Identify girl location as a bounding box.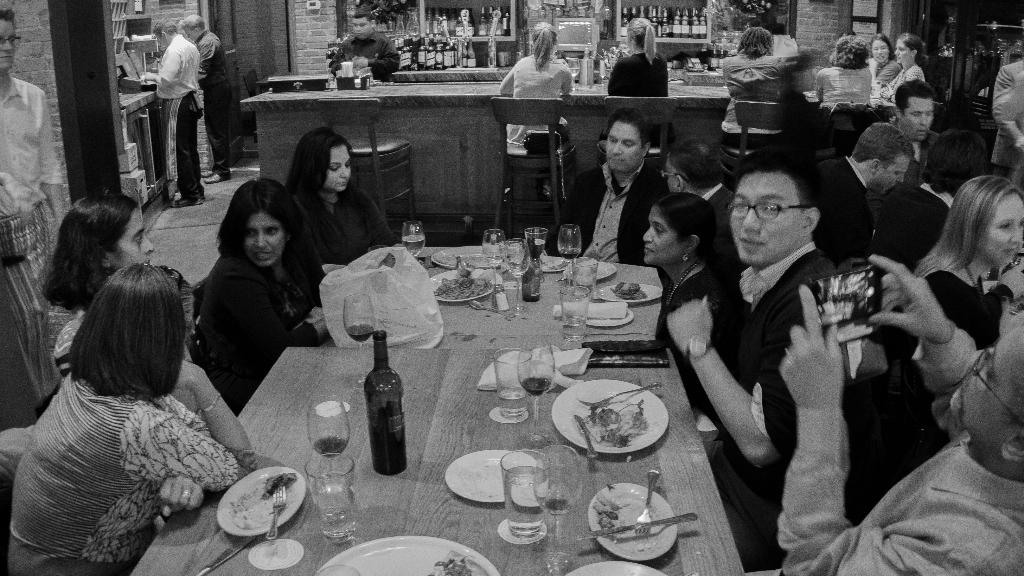
bbox(280, 125, 397, 271).
